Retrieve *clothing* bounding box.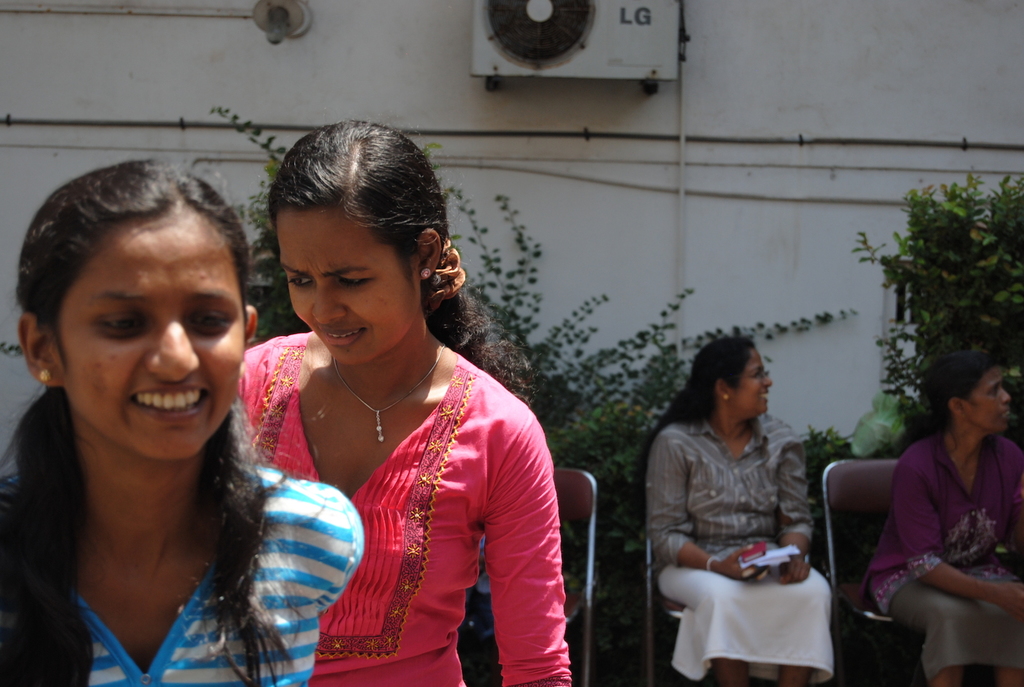
Bounding box: <region>253, 318, 555, 667</region>.
